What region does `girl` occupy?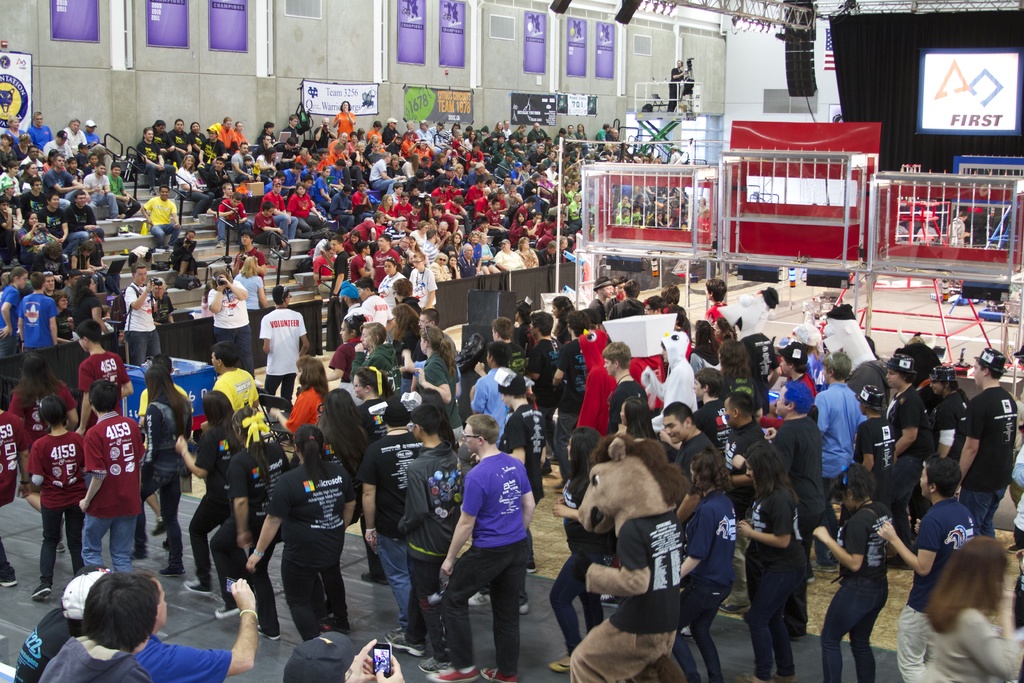
detection(135, 361, 200, 565).
